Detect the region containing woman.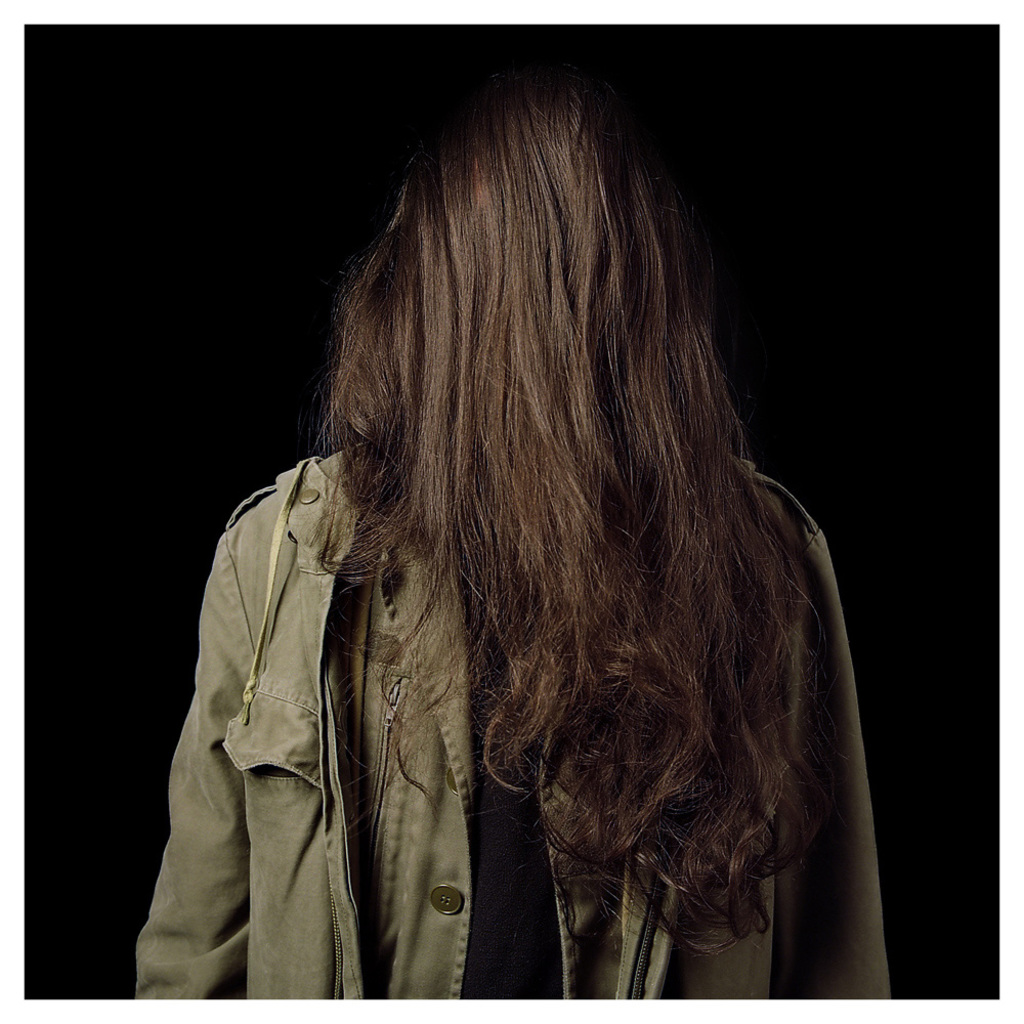
Rect(129, 58, 899, 1014).
